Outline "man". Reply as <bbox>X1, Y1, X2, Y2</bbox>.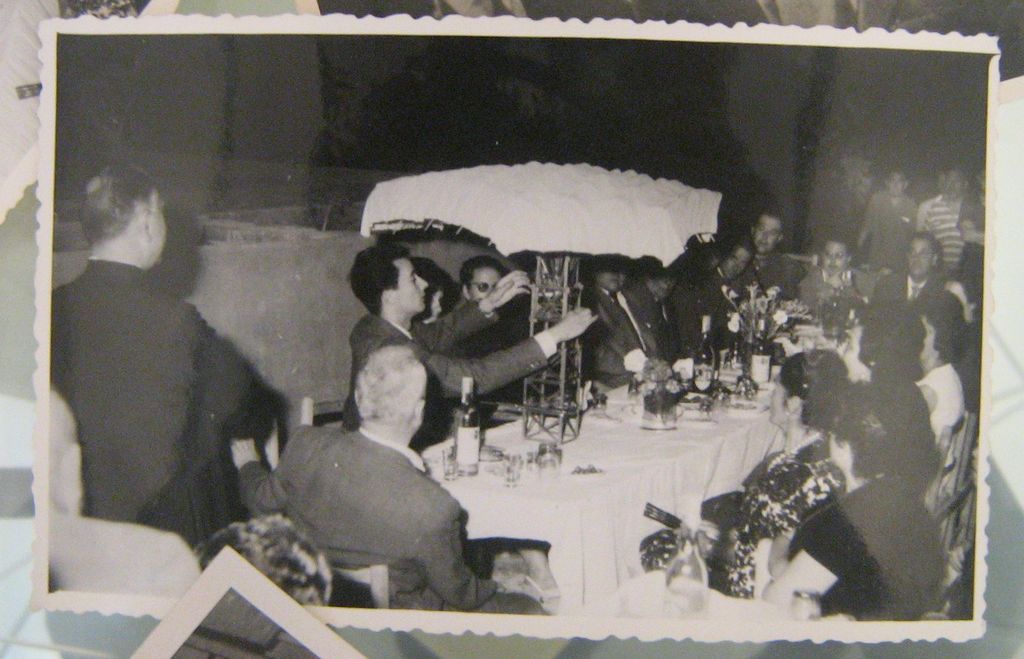
<bbox>749, 211, 802, 299</bbox>.
